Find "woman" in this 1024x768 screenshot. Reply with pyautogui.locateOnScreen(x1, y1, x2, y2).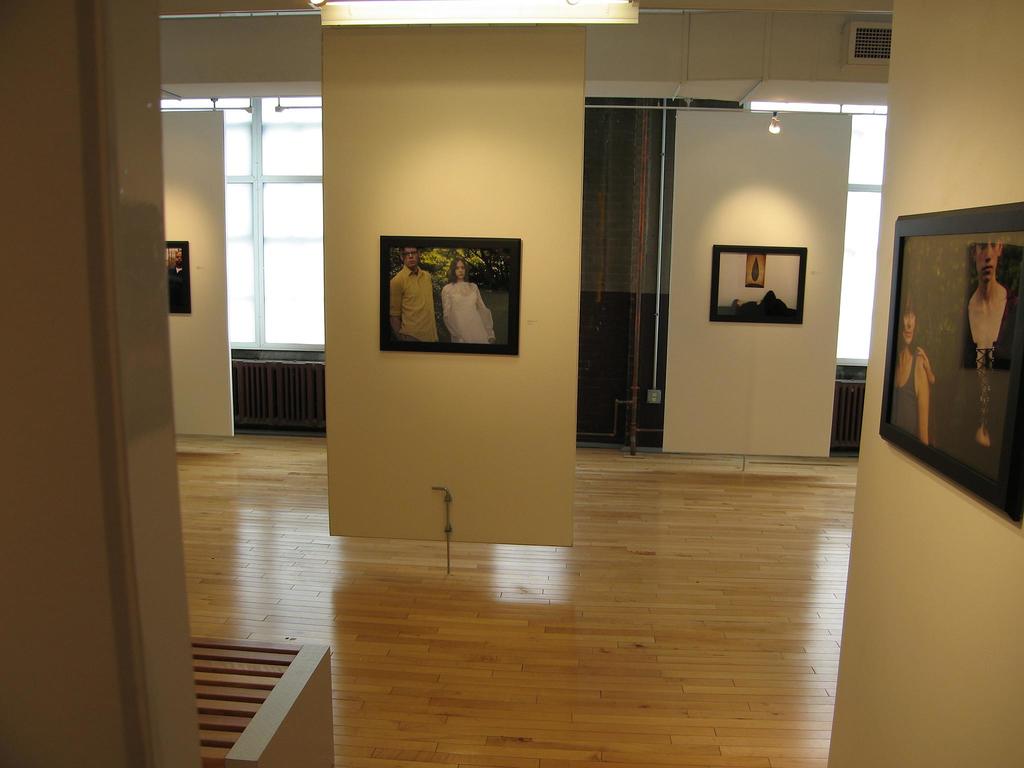
pyautogui.locateOnScreen(442, 253, 504, 349).
